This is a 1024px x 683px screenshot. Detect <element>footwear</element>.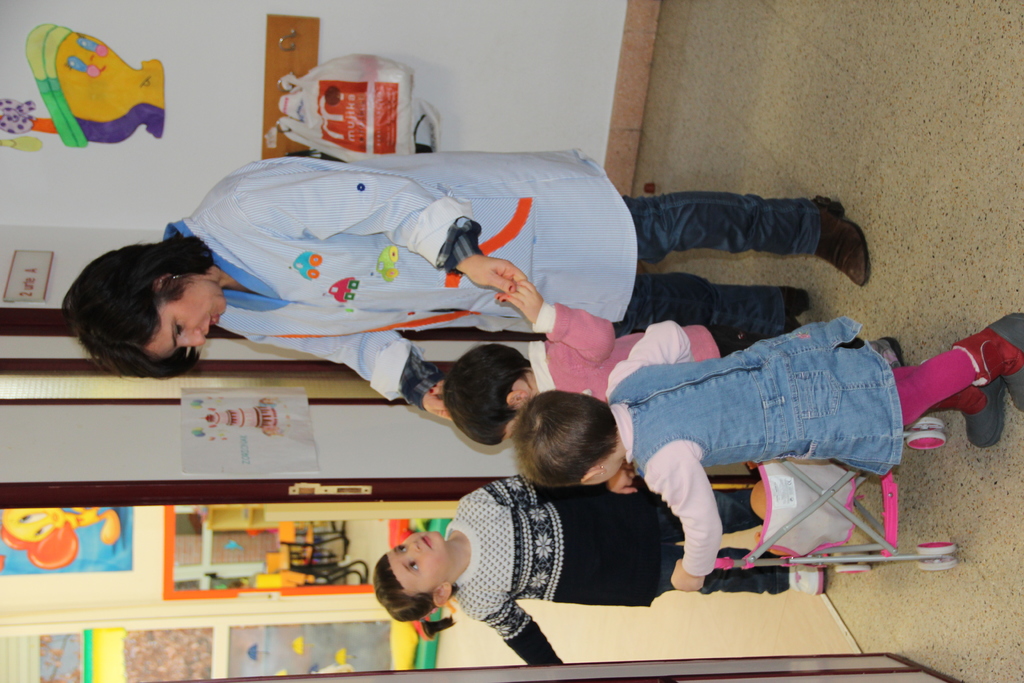
964:375:1007:441.
